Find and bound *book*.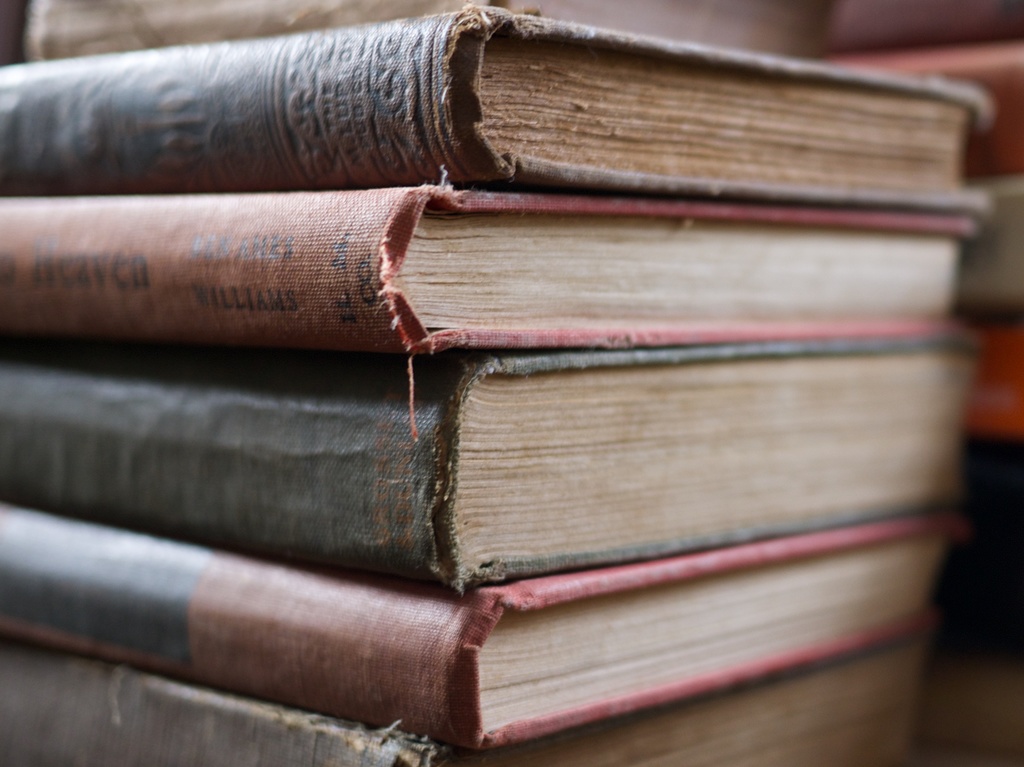
Bound: Rect(913, 644, 1023, 766).
